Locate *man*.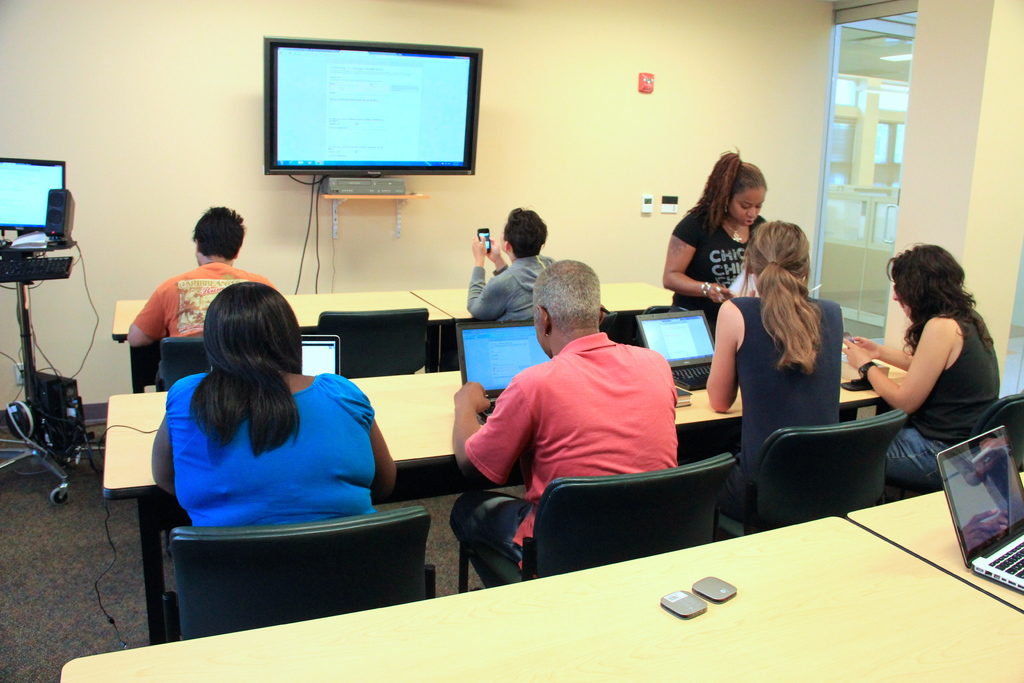
Bounding box: box=[453, 268, 708, 548].
